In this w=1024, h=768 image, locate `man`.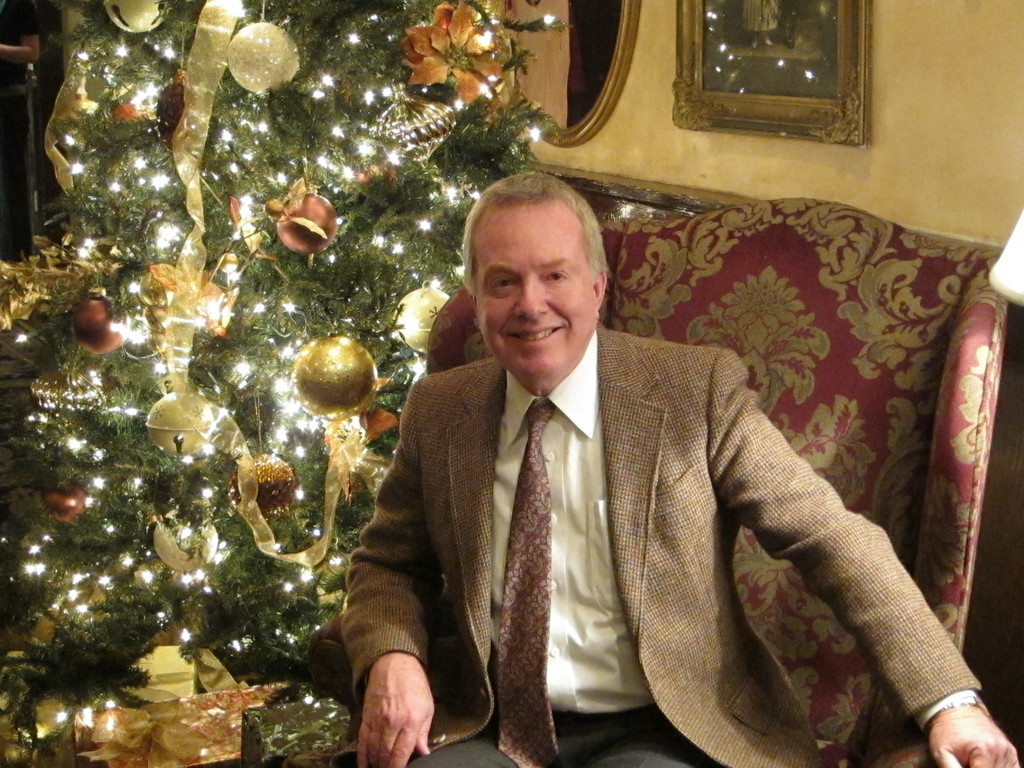
Bounding box: x1=337 y1=166 x2=1019 y2=767.
